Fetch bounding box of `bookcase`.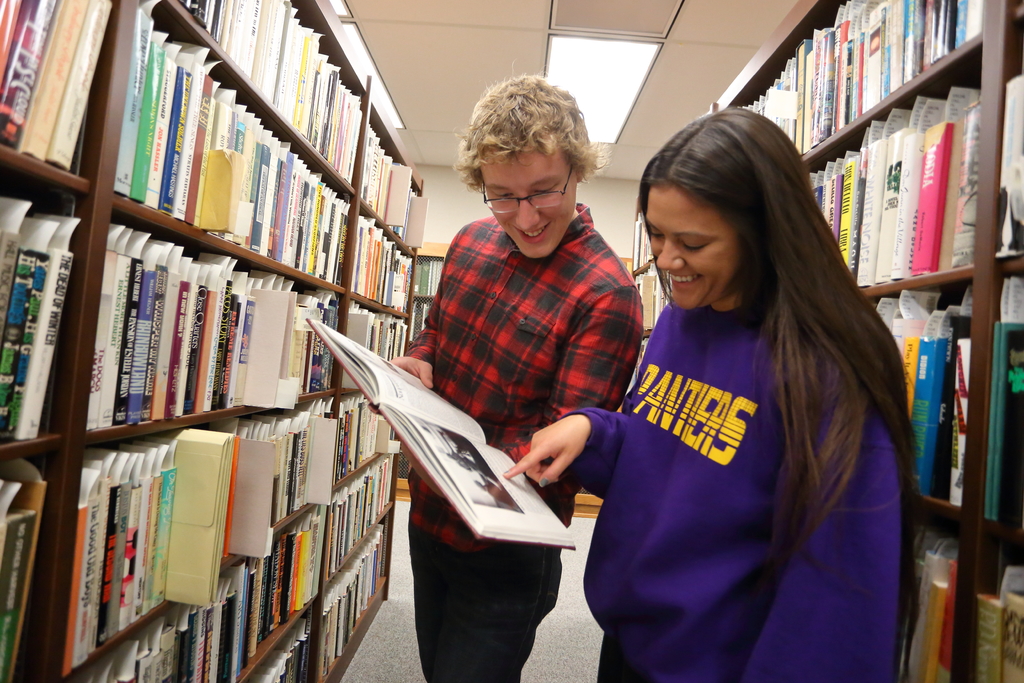
Bbox: pyautogui.locateOnScreen(392, 236, 631, 514).
